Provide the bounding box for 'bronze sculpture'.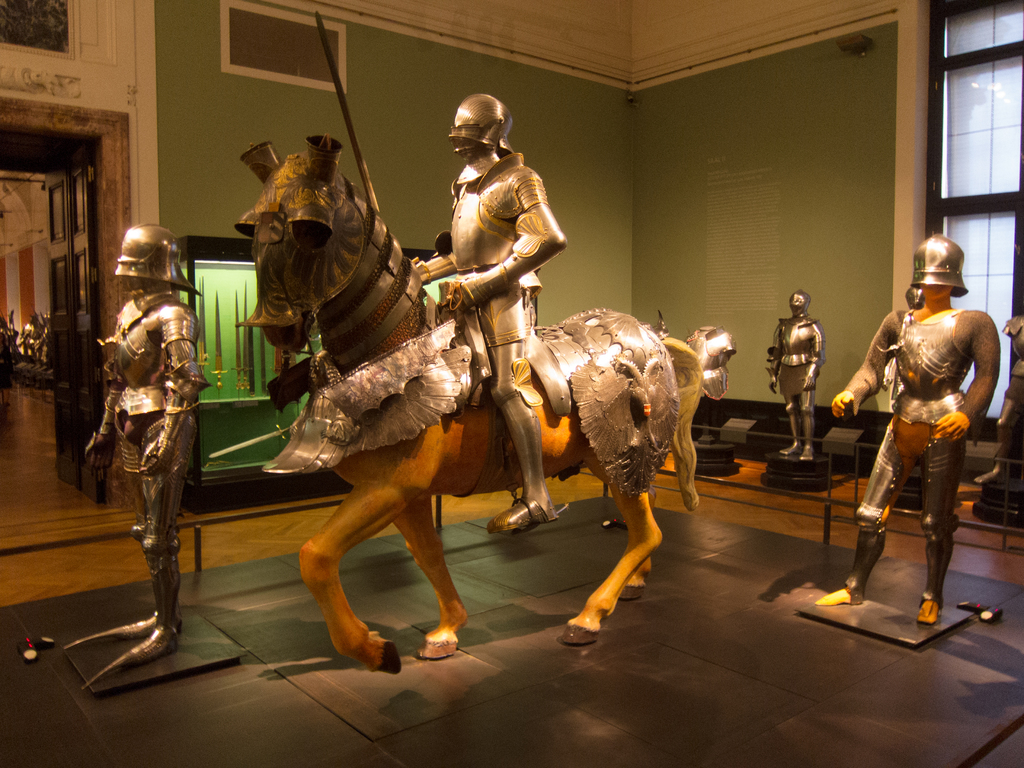
(x1=227, y1=9, x2=710, y2=675).
